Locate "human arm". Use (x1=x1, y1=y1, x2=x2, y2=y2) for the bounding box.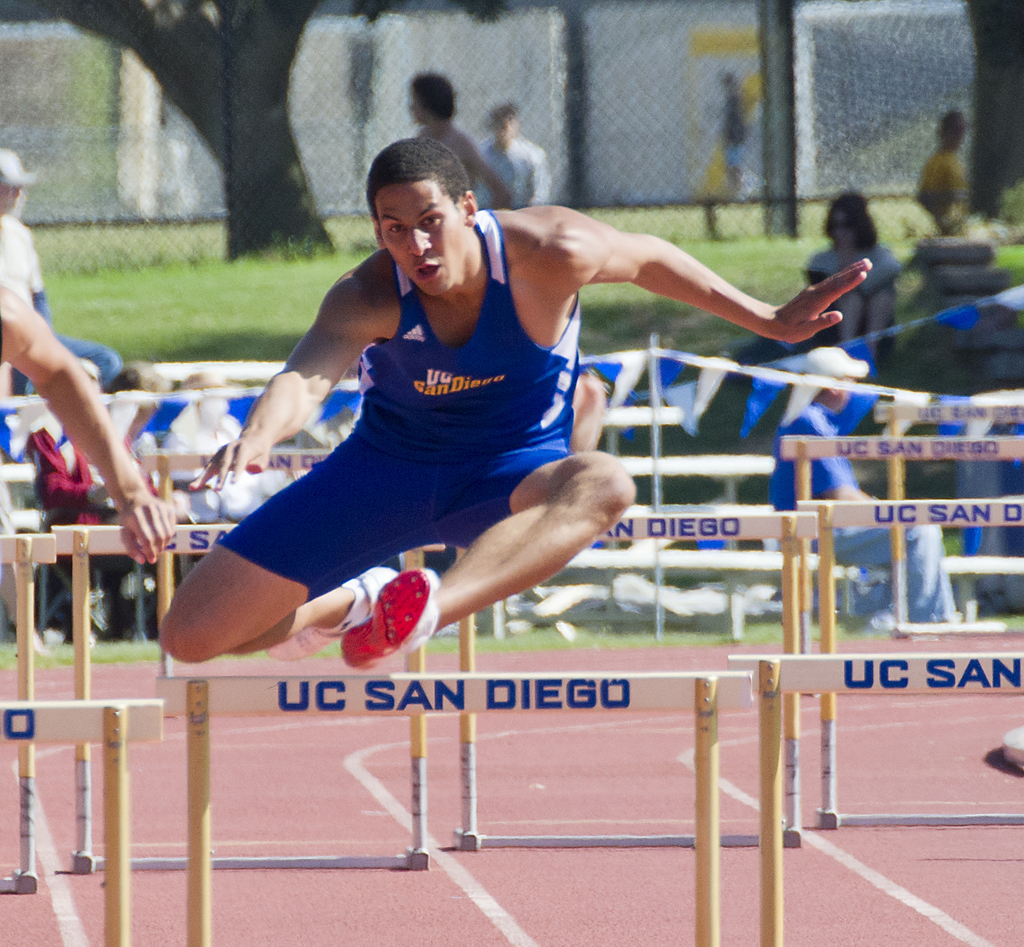
(x1=876, y1=250, x2=903, y2=287).
